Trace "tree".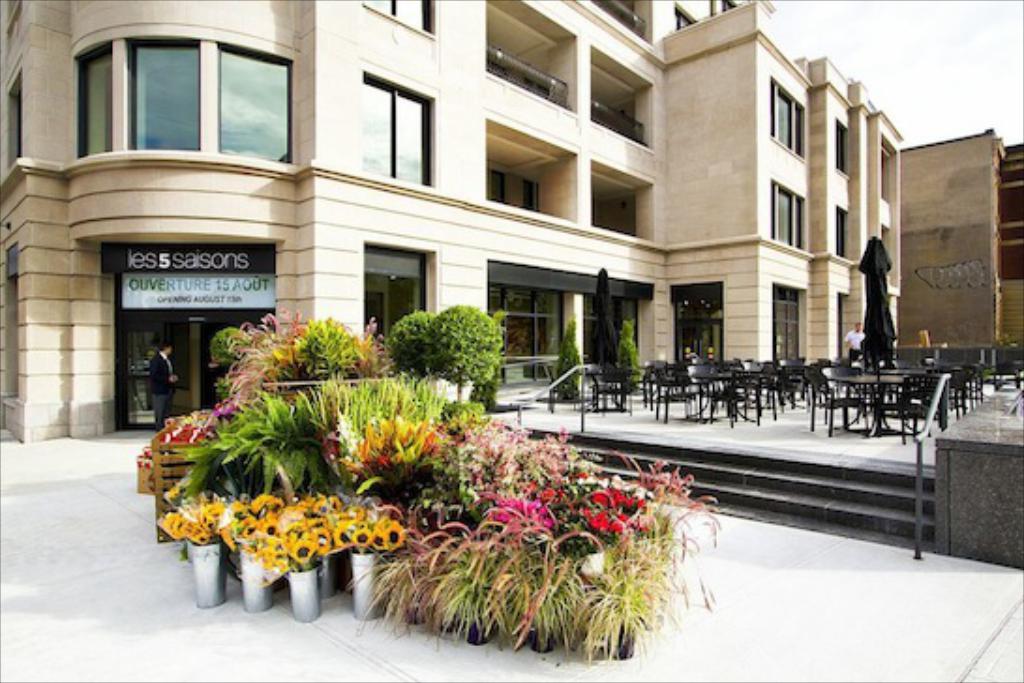
Traced to detection(619, 323, 641, 373).
